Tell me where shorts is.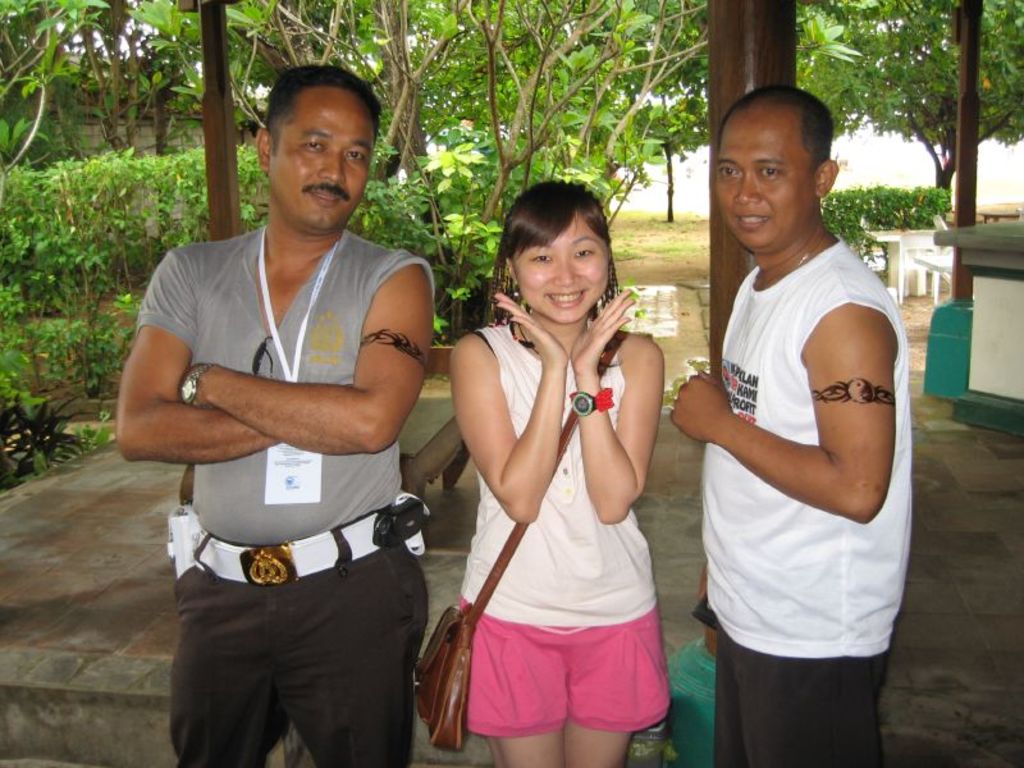
shorts is at rect(169, 499, 425, 767).
